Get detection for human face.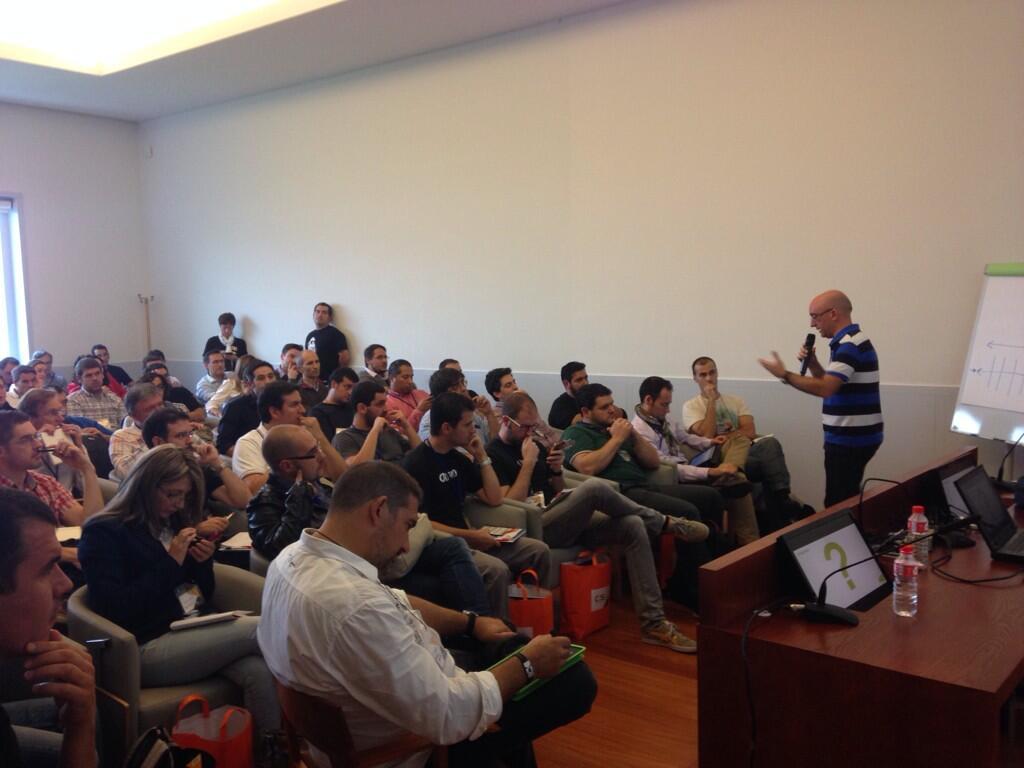
Detection: bbox=[568, 369, 593, 392].
